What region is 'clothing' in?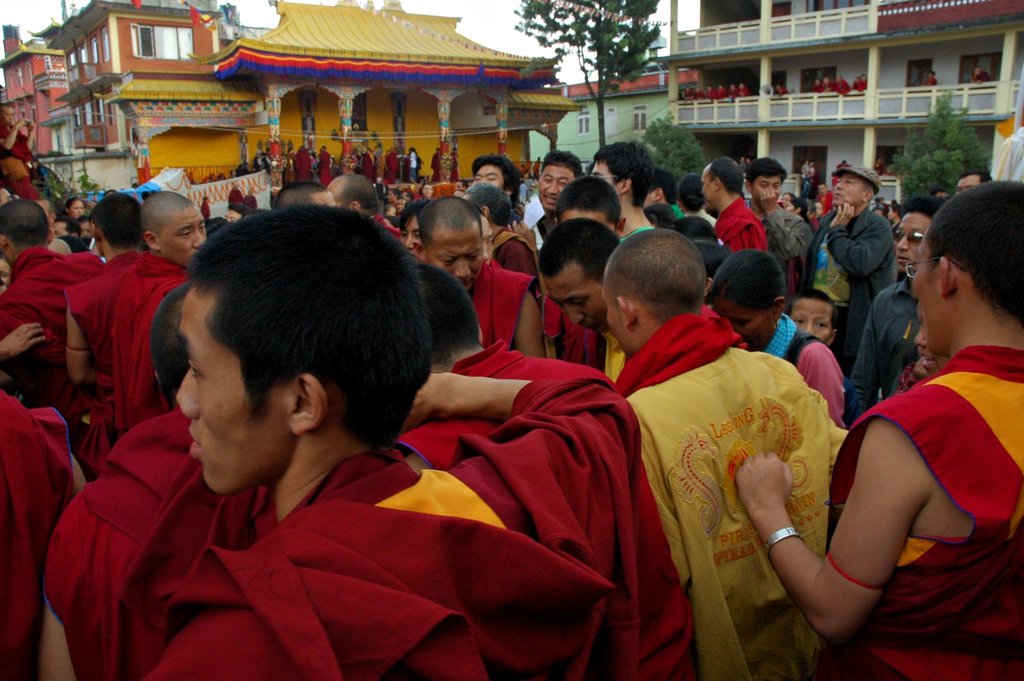
[left=227, top=186, right=244, bottom=209].
